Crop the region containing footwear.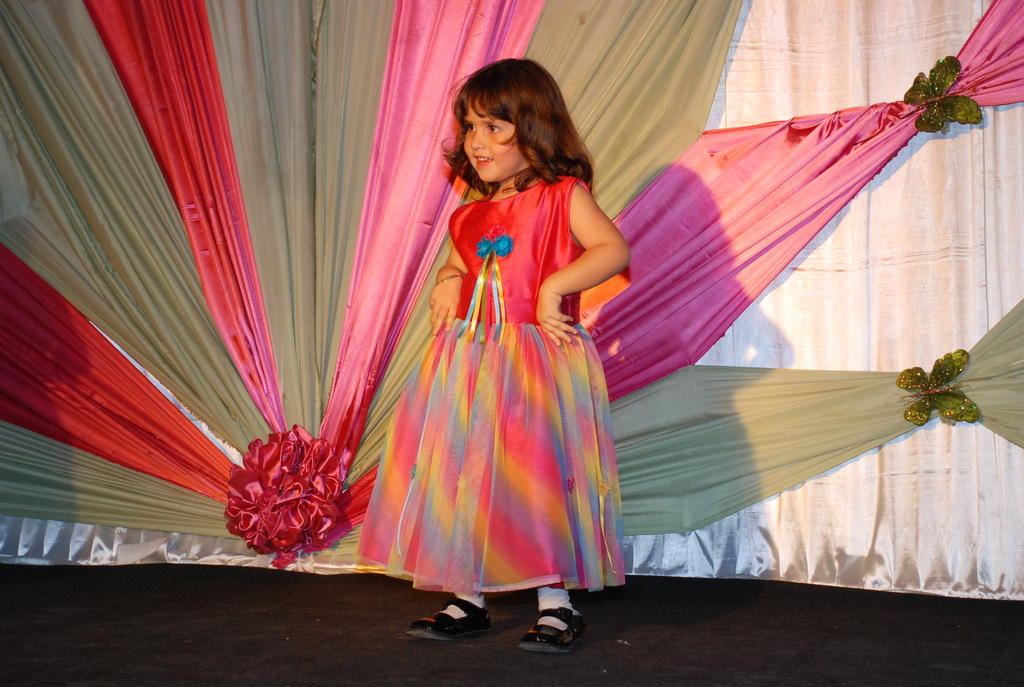
Crop region: 515, 604, 586, 661.
